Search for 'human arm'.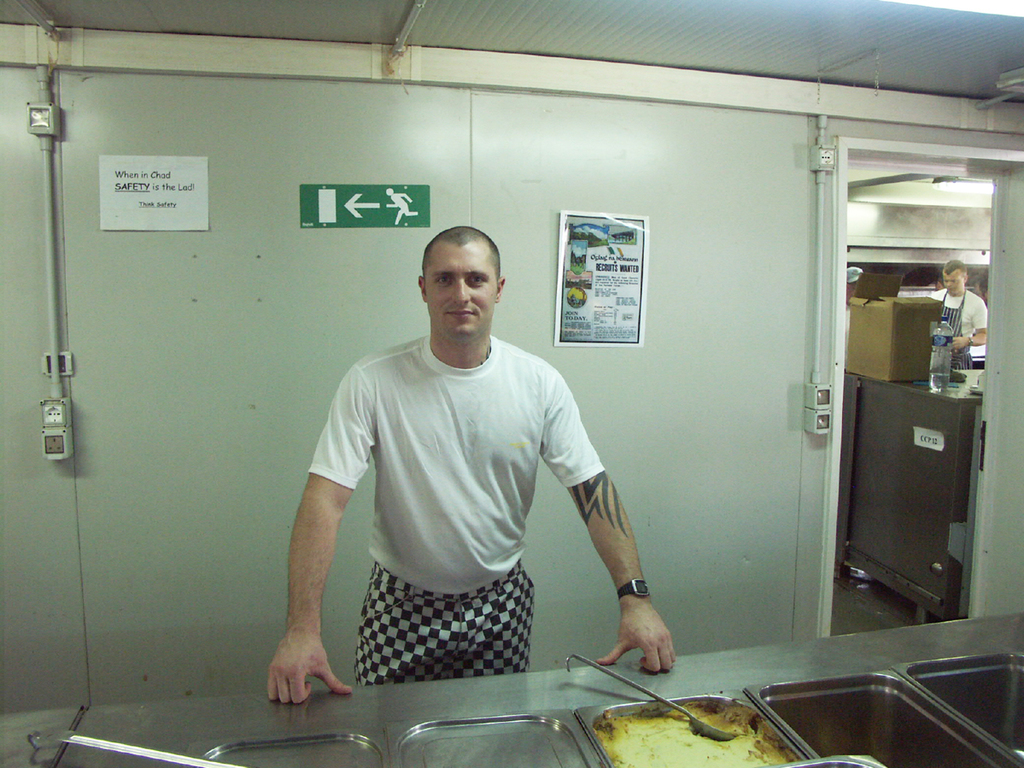
Found at bbox=(266, 396, 372, 704).
